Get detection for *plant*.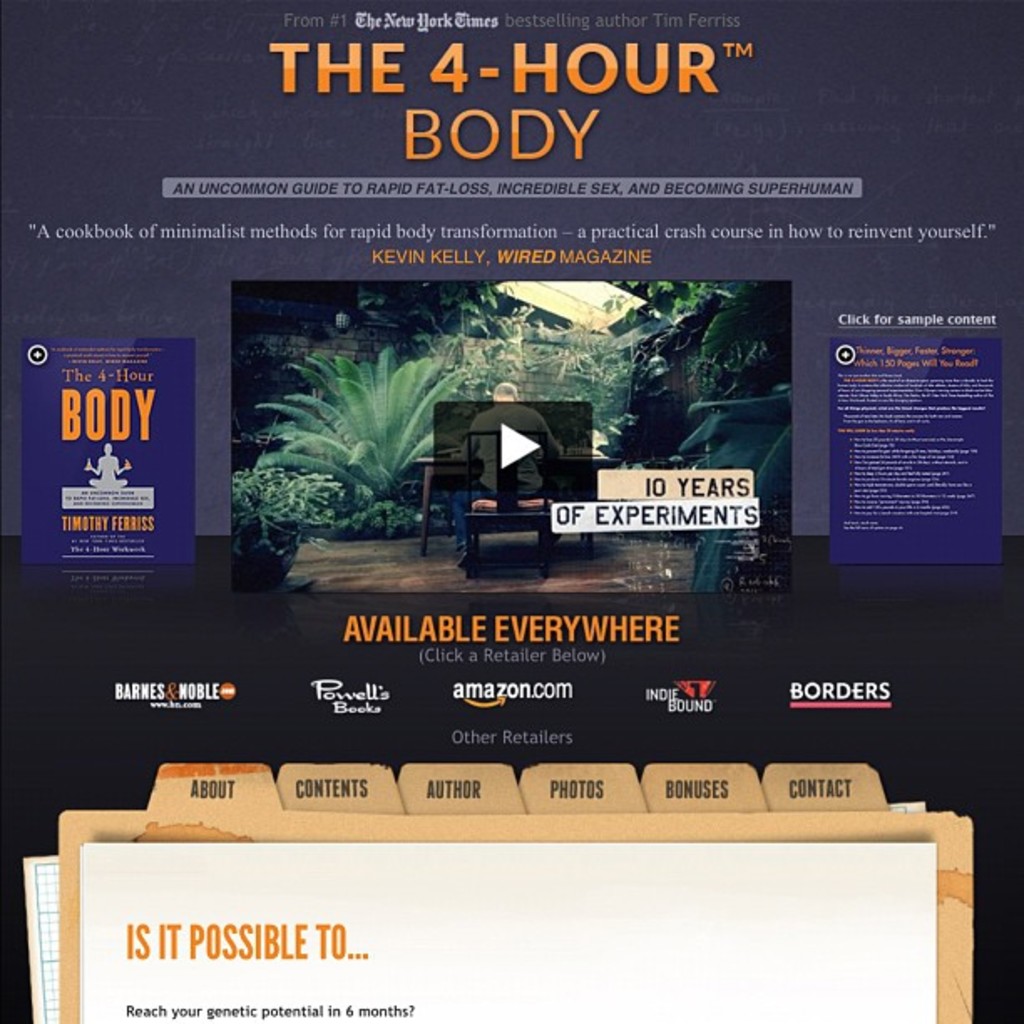
Detection: BBox(243, 315, 457, 549).
